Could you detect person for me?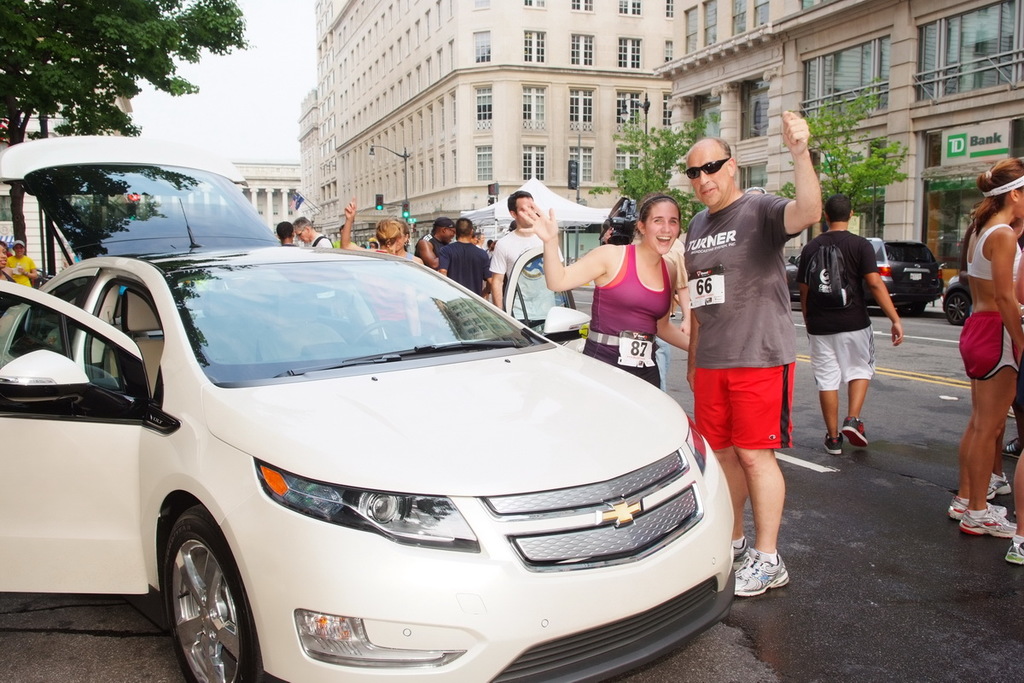
Detection result: region(0, 242, 20, 316).
